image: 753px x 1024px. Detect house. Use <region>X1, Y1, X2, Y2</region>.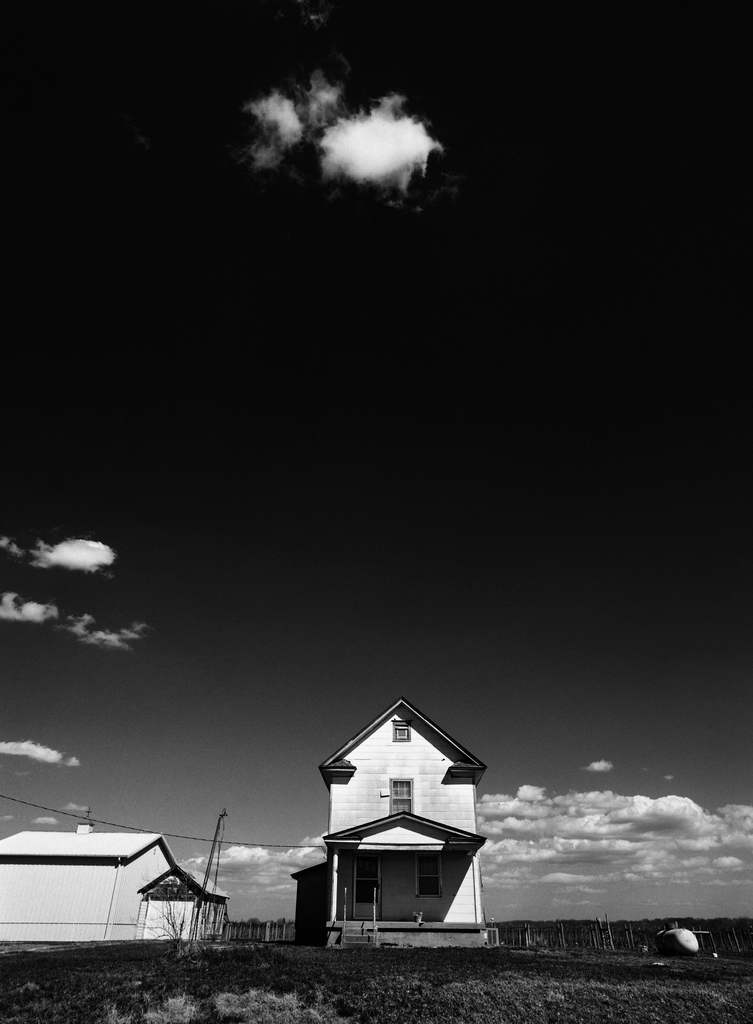
<region>0, 807, 183, 938</region>.
